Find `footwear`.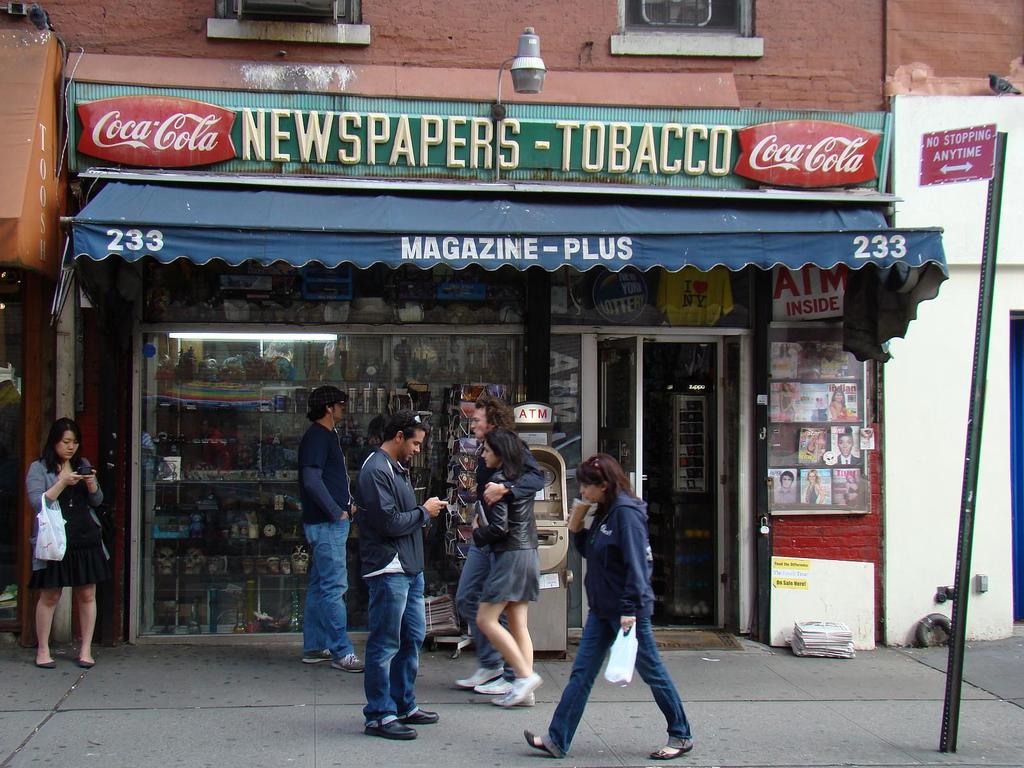
<box>333,651,366,672</box>.
